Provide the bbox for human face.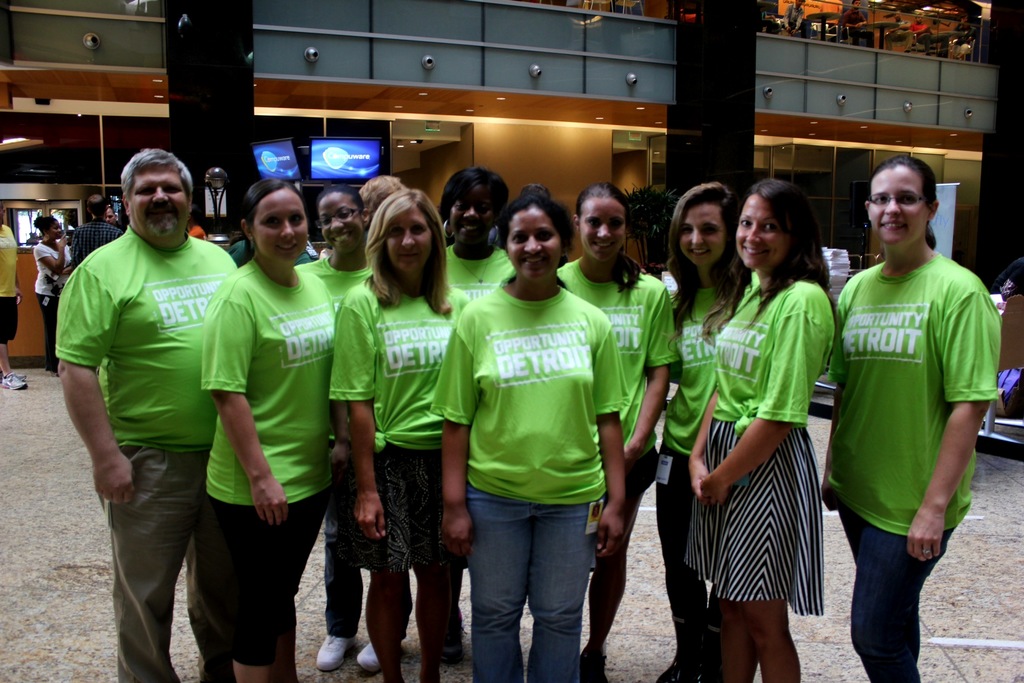
x1=263, y1=184, x2=312, y2=269.
